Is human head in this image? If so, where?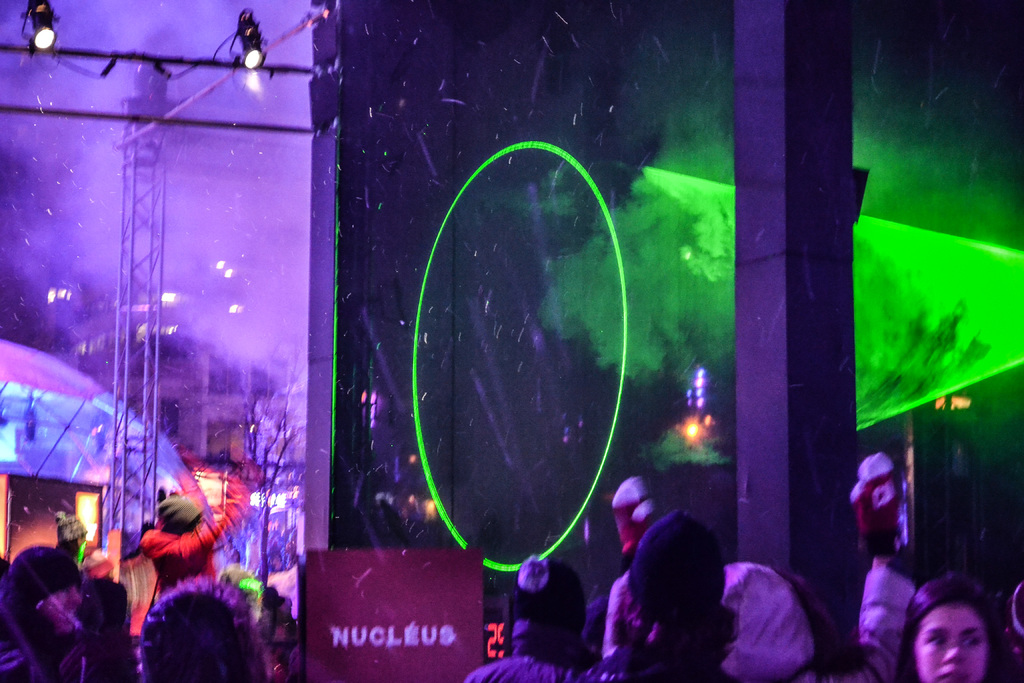
Yes, at select_region(915, 587, 1012, 682).
